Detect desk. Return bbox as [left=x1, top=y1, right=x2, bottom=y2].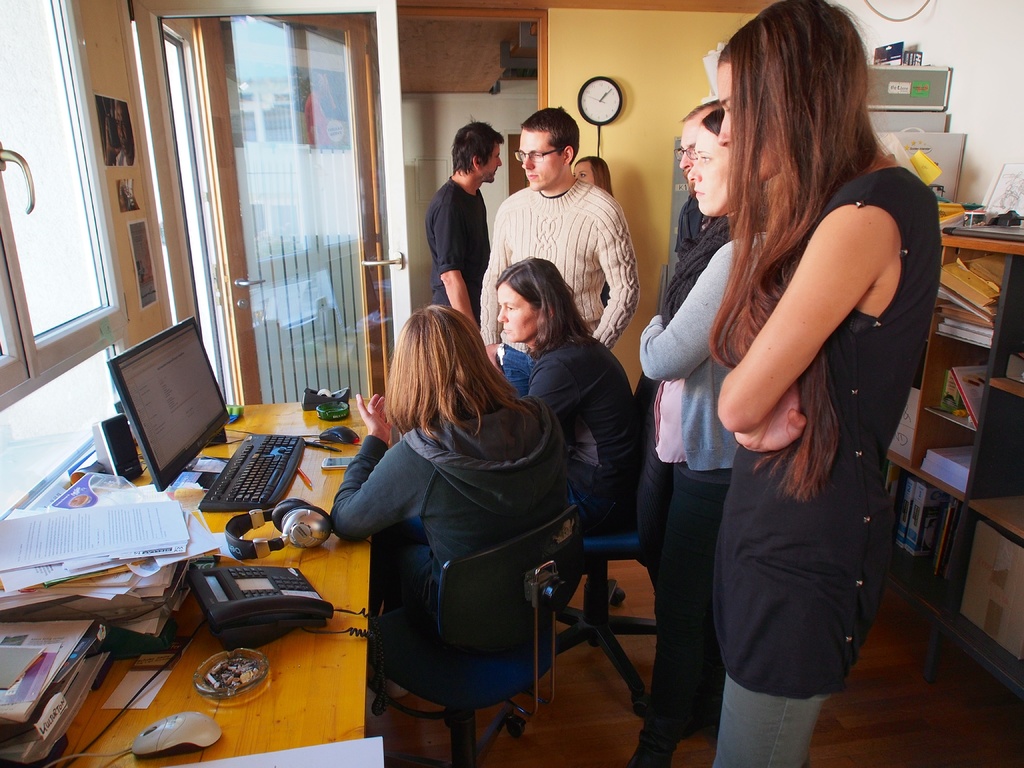
[left=0, top=398, right=379, bottom=767].
